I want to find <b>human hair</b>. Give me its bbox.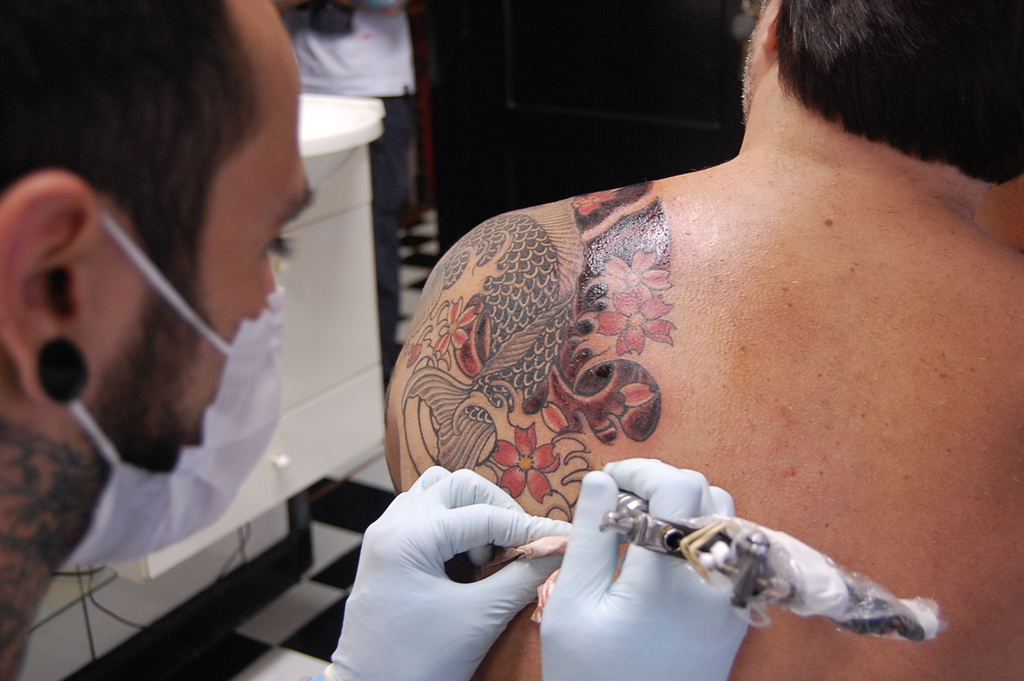
box(0, 0, 264, 294).
